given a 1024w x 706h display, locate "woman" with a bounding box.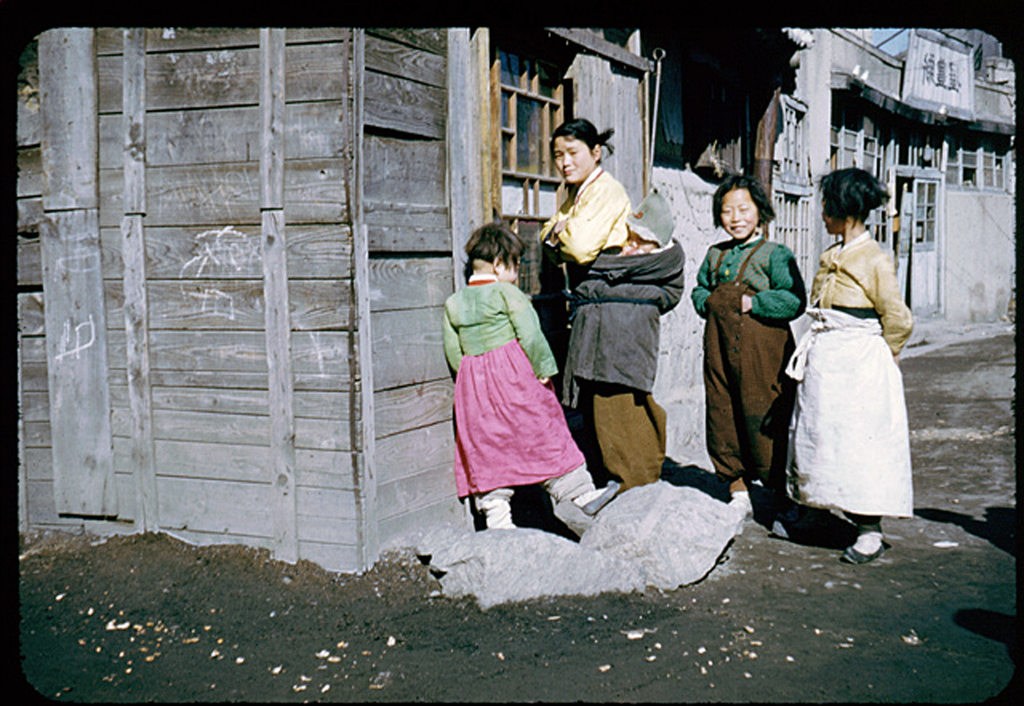
Located: l=689, t=176, r=814, b=530.
